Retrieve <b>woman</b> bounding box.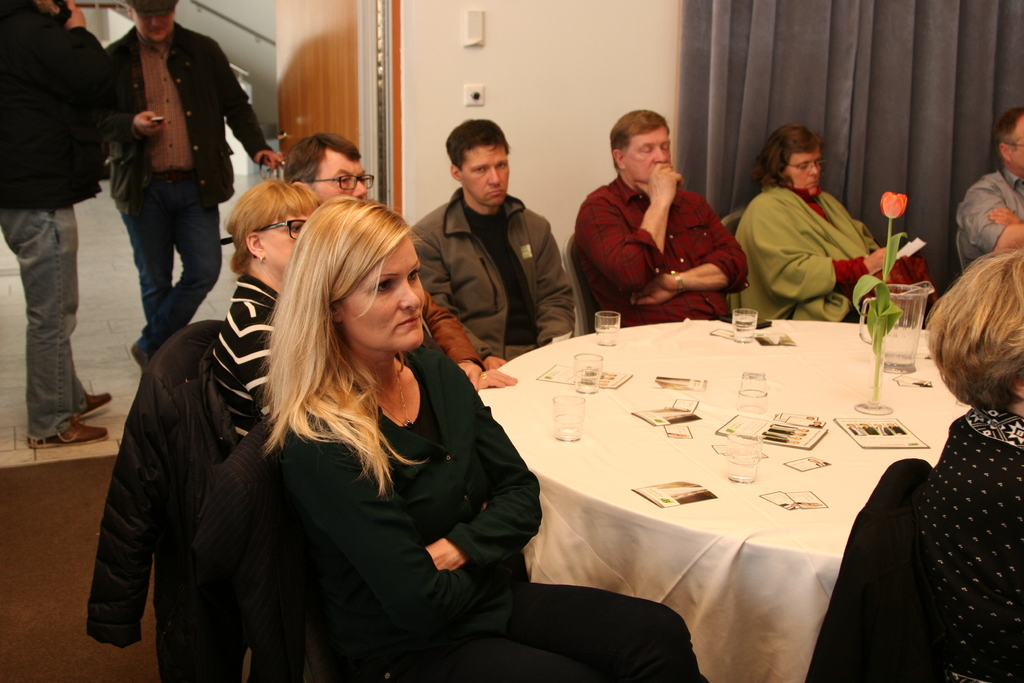
Bounding box: <region>260, 194, 703, 682</region>.
